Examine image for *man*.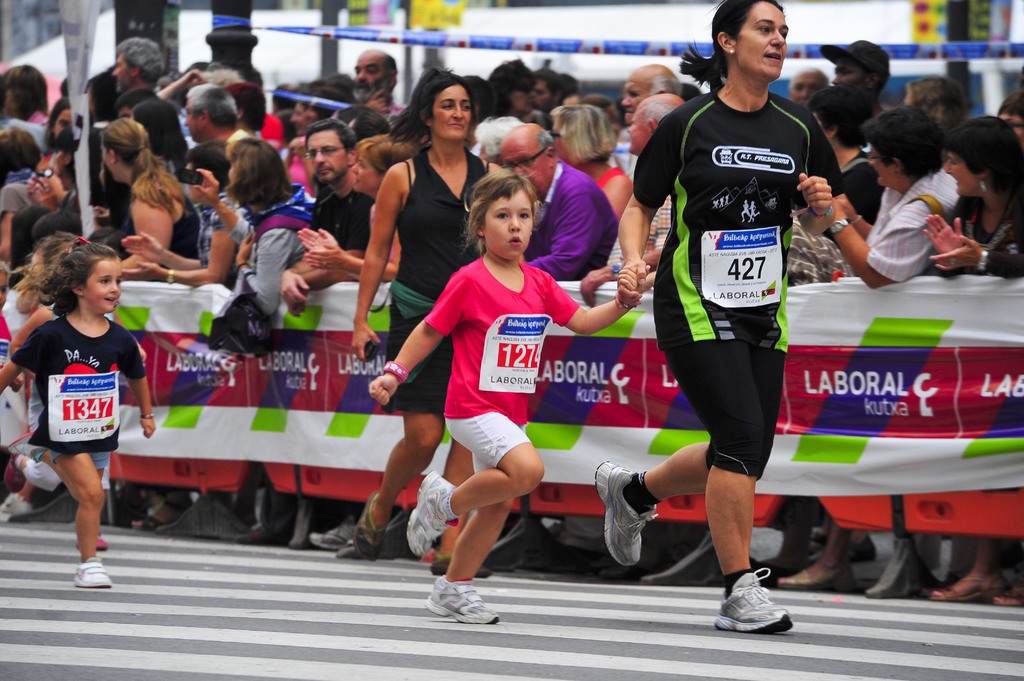
Examination result: <region>614, 66, 678, 129</region>.
